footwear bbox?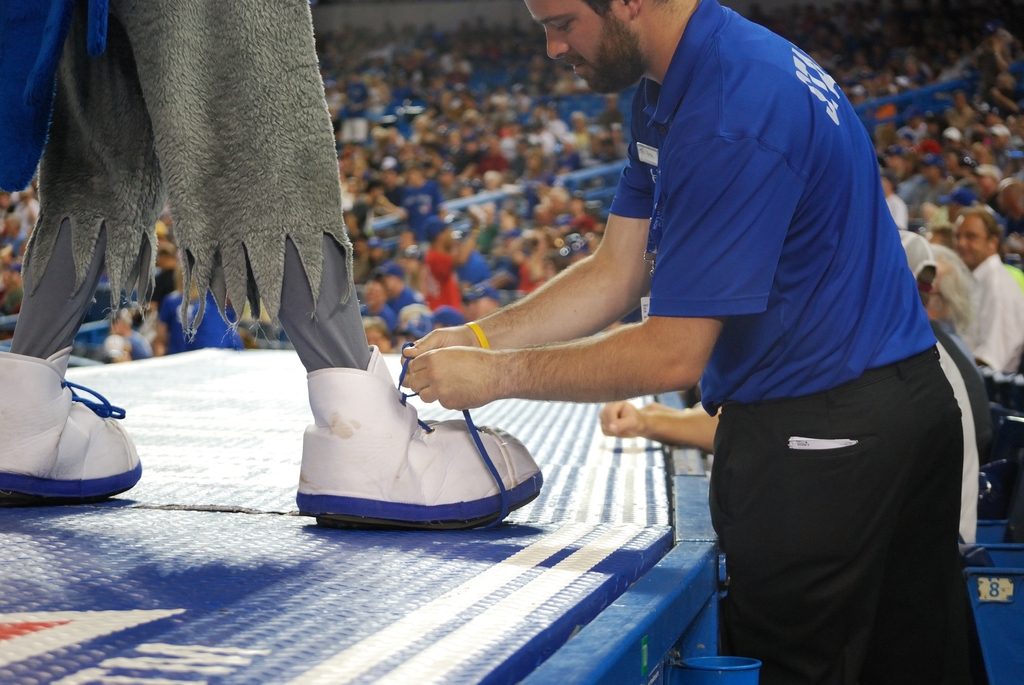
280/390/557/531
